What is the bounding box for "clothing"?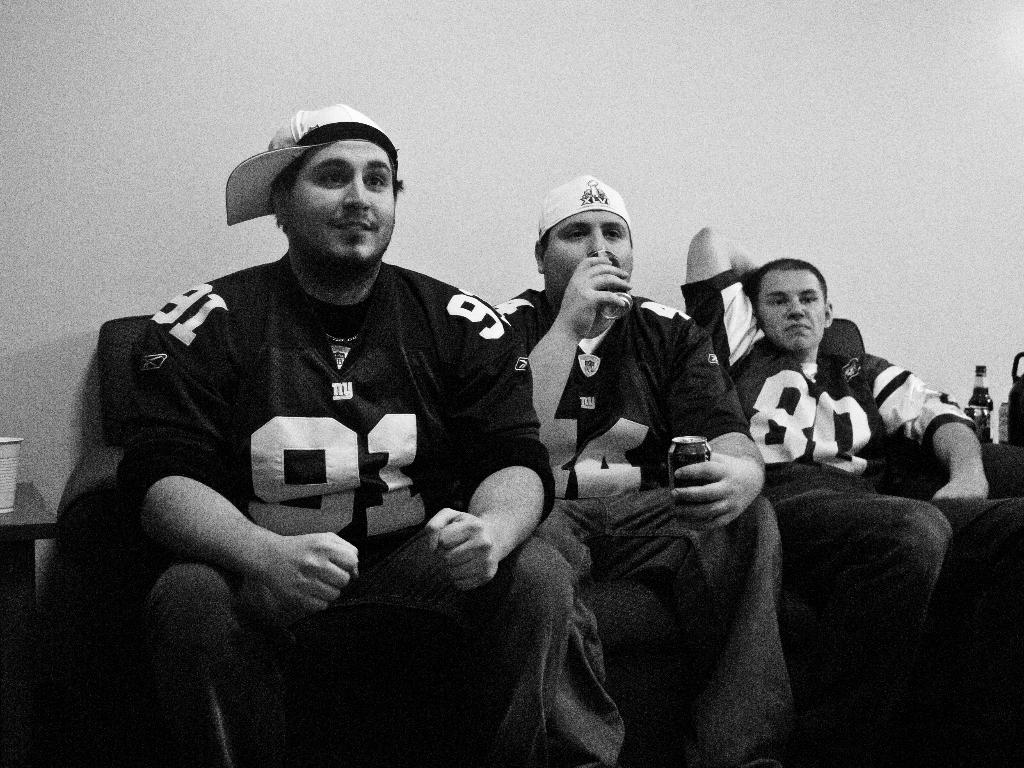
rect(678, 267, 1023, 684).
